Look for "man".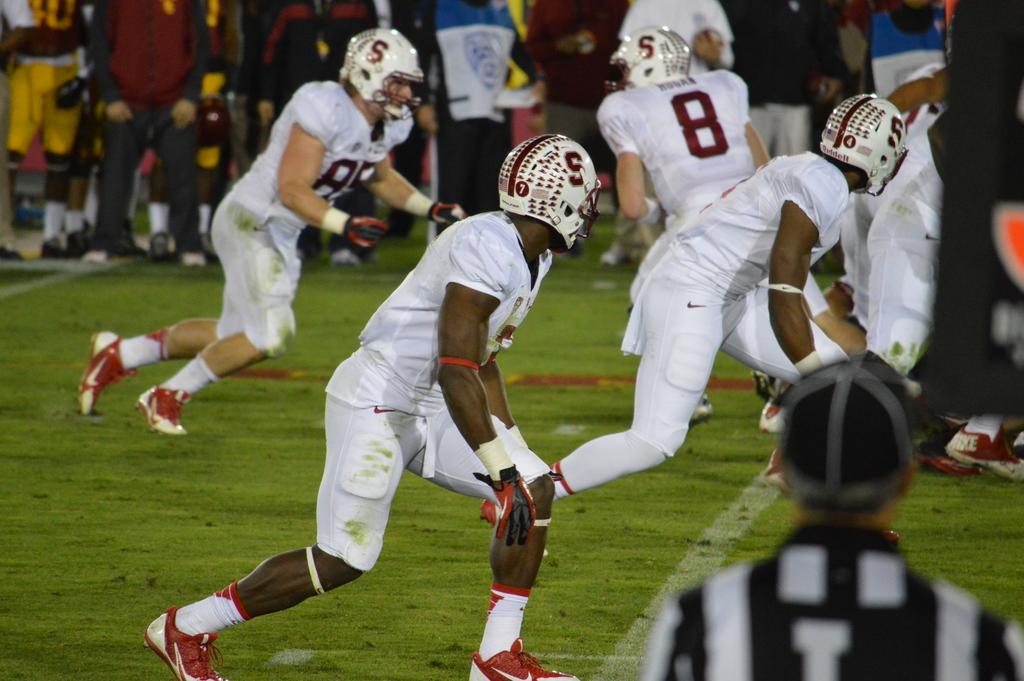
Found: x1=560 y1=10 x2=841 y2=383.
